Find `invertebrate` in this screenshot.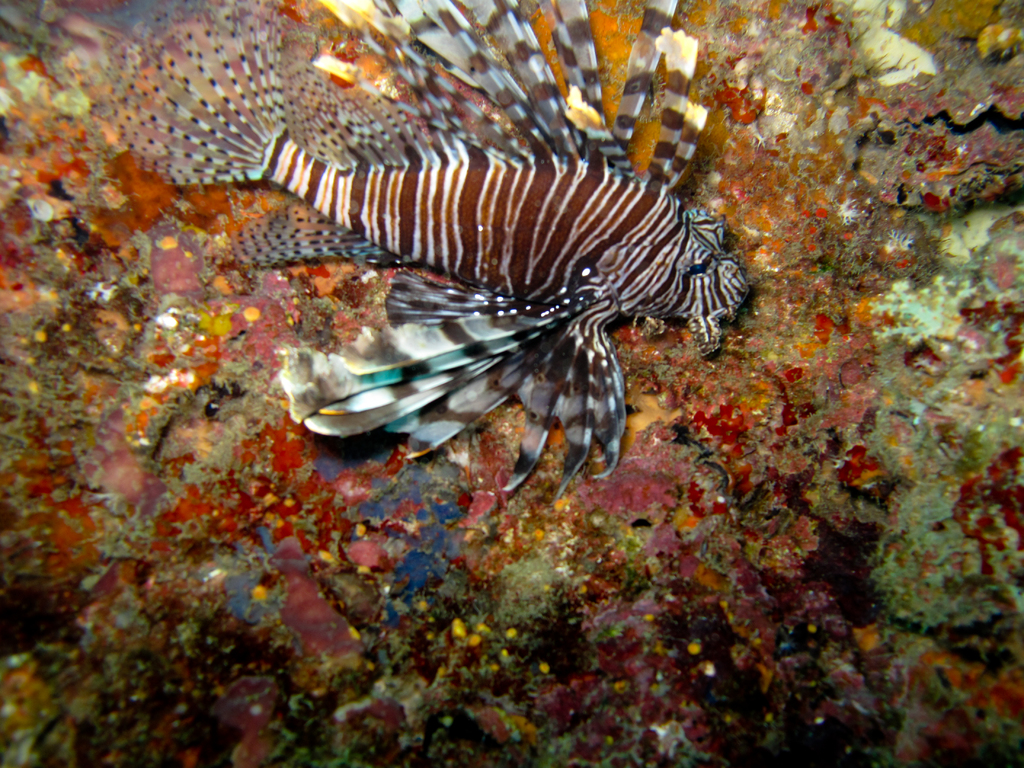
The bounding box for `invertebrate` is [80, 6, 748, 497].
